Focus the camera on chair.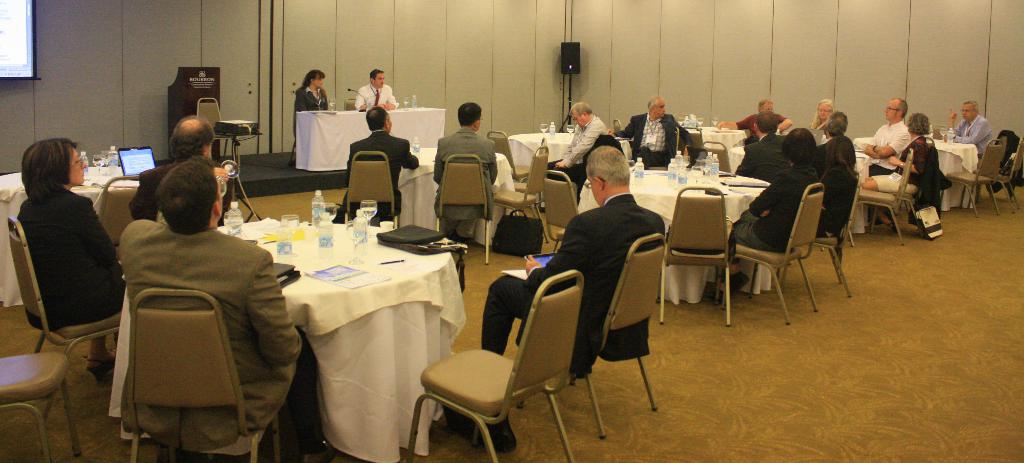
Focus region: detection(6, 215, 127, 428).
